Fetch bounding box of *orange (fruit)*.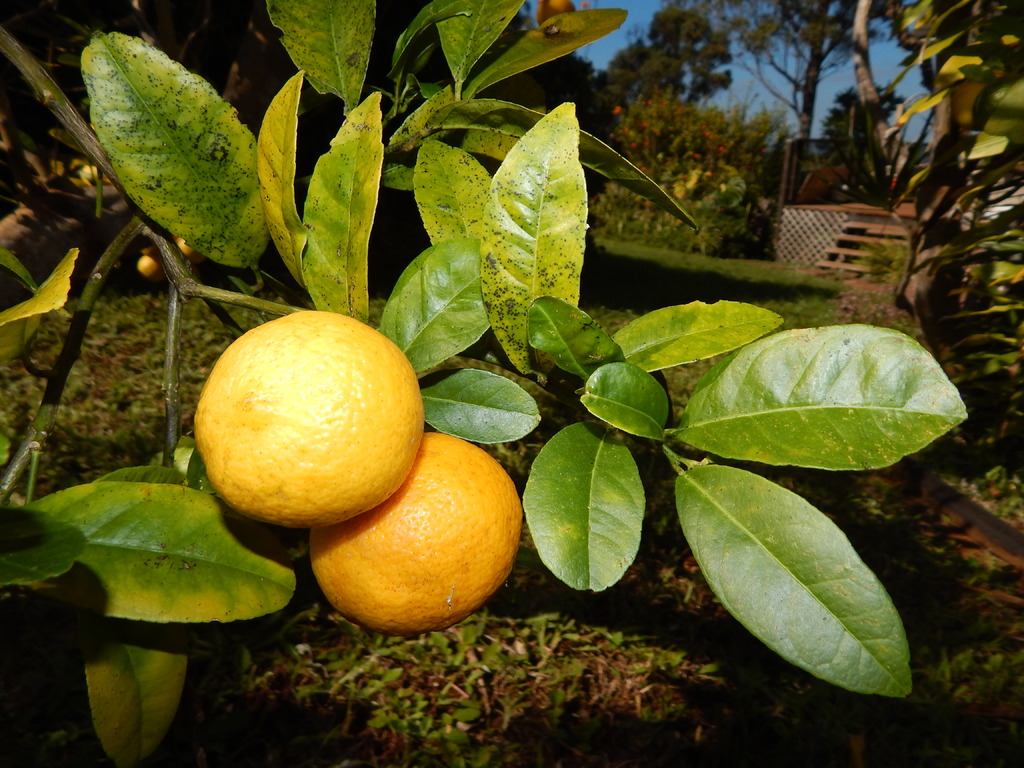
Bbox: box=[312, 429, 530, 627].
